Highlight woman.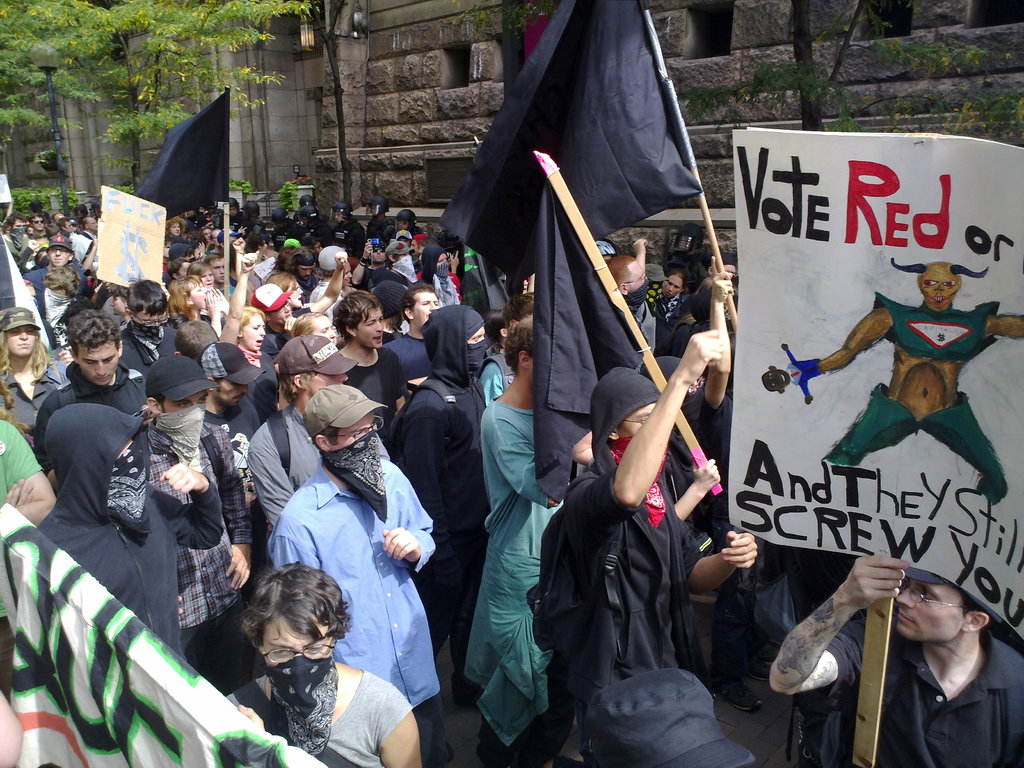
Highlighted region: x1=225 y1=559 x2=426 y2=767.
